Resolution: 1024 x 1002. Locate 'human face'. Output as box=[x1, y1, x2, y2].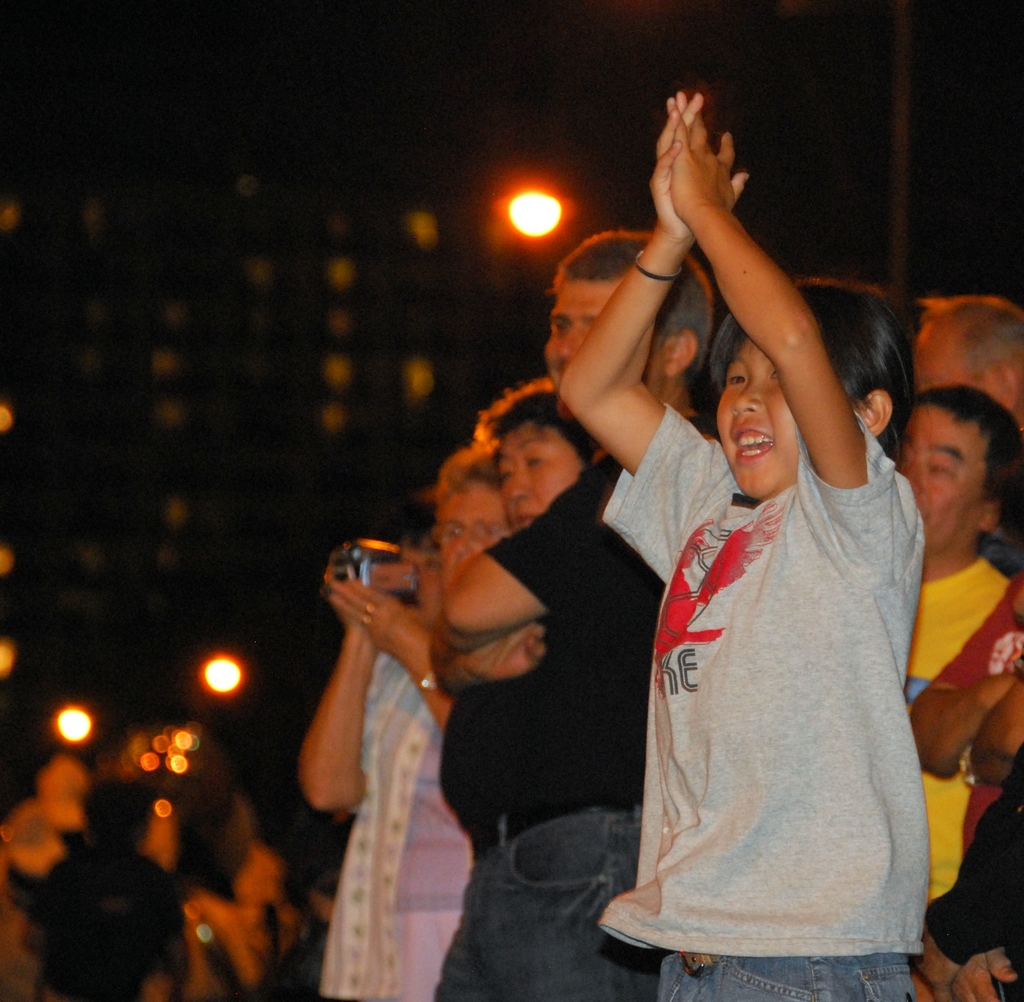
box=[714, 344, 800, 500].
